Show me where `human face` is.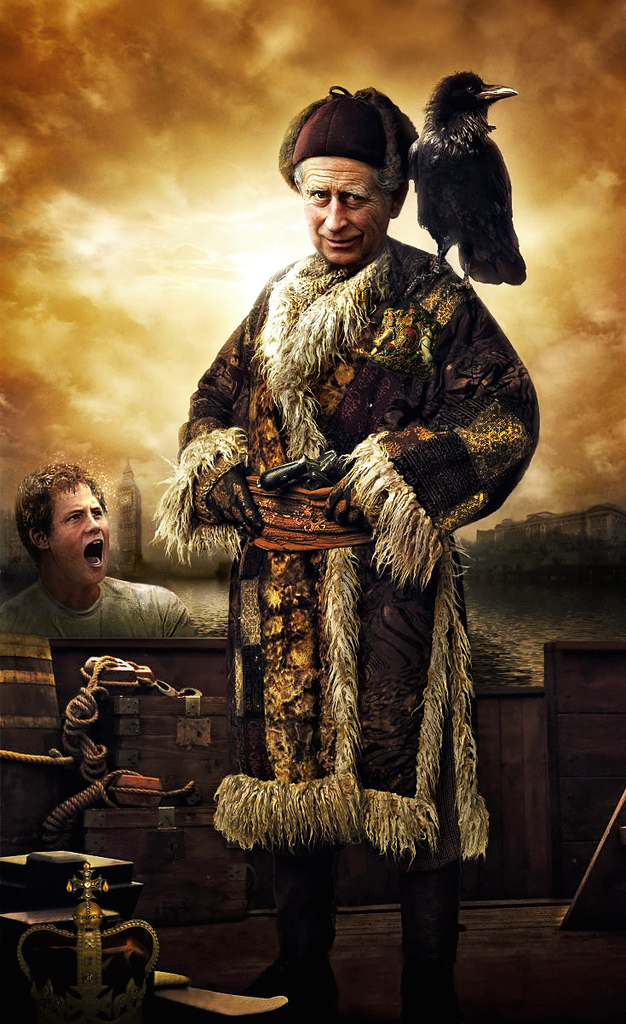
`human face` is at [290,156,393,272].
